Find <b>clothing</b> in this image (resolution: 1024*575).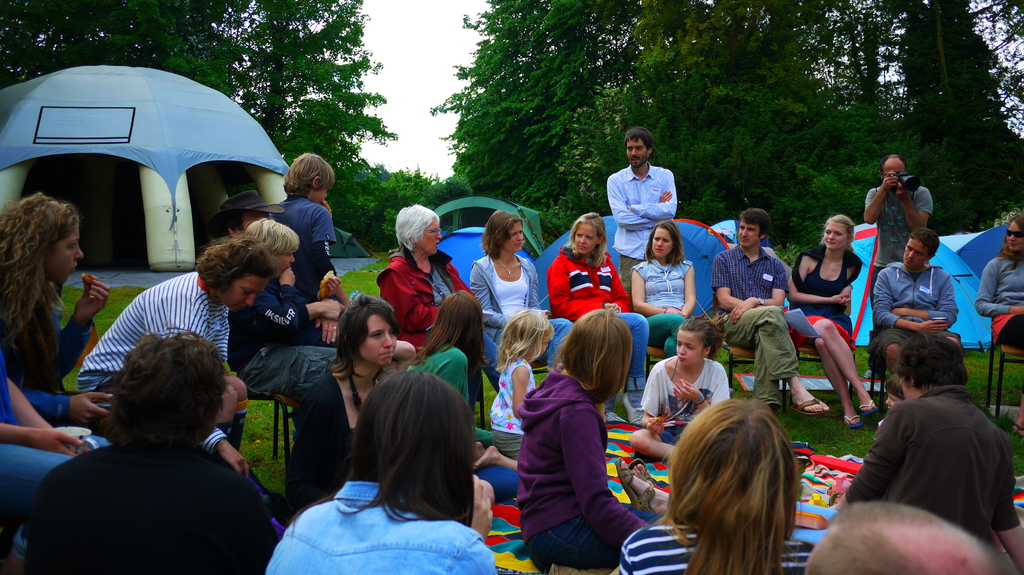
locate(791, 244, 865, 359).
